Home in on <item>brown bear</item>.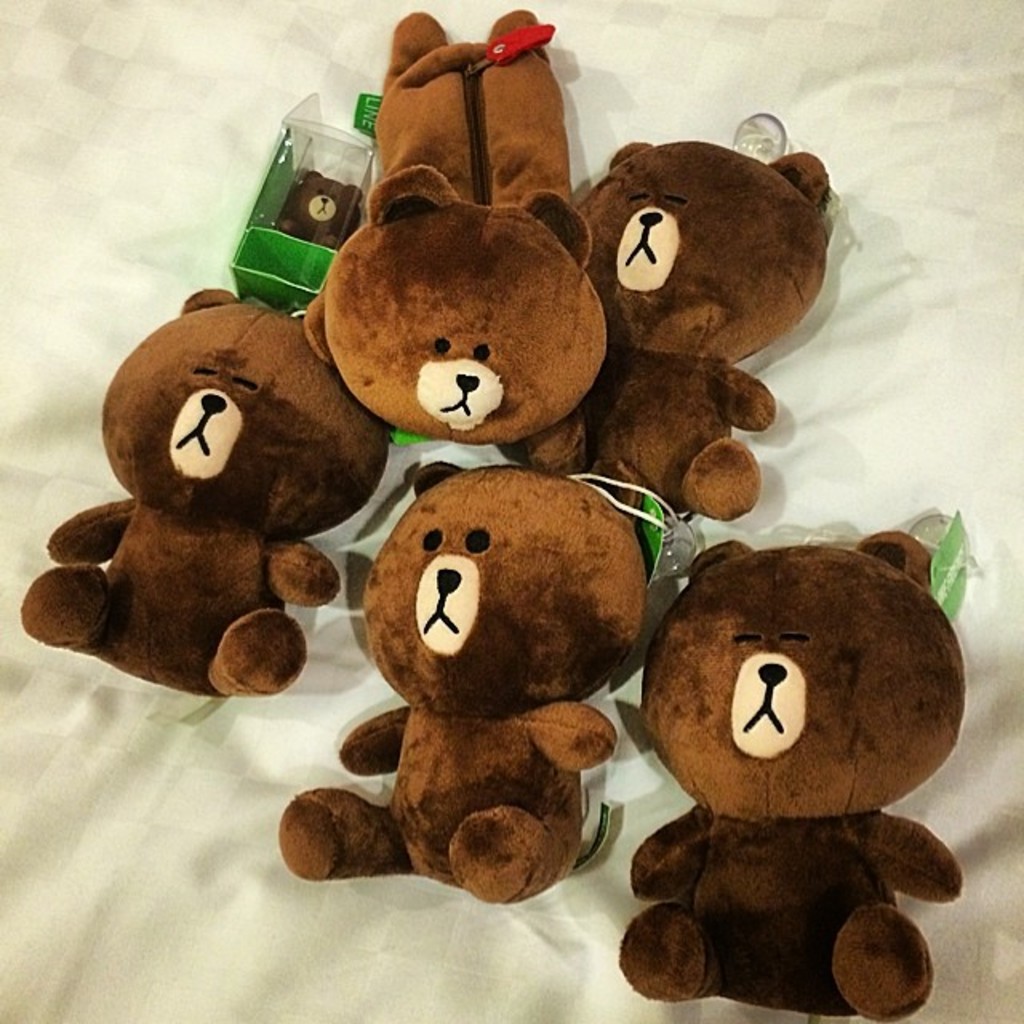
Homed in at l=522, t=134, r=834, b=520.
